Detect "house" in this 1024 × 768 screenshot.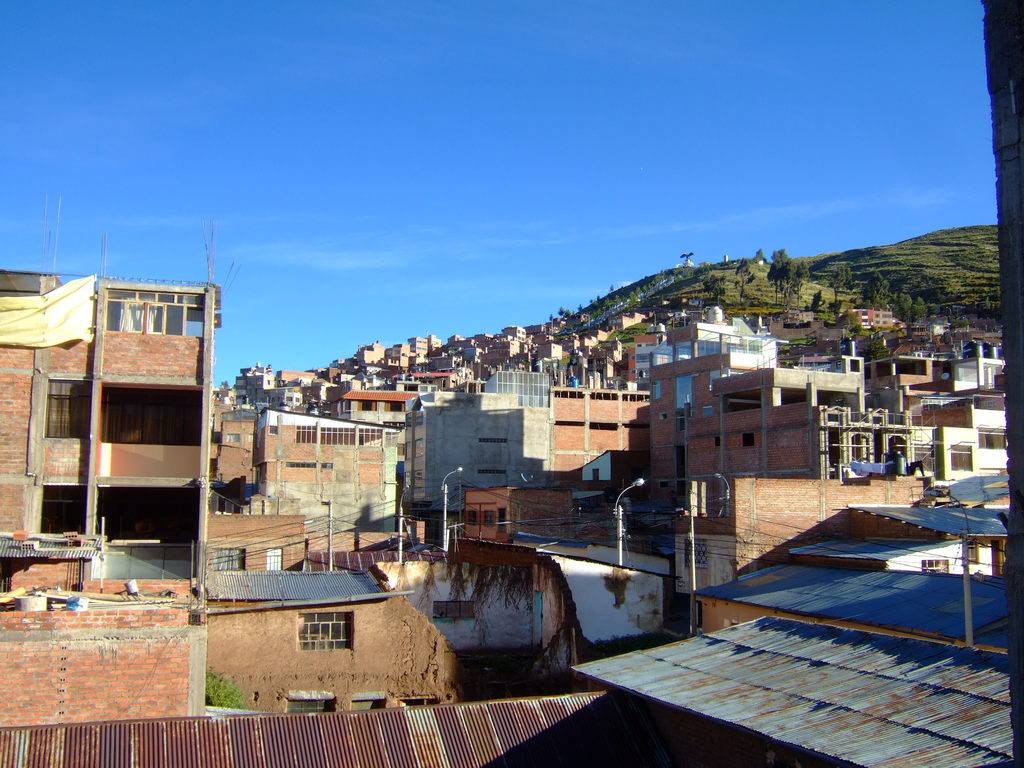
Detection: [359, 371, 387, 392].
